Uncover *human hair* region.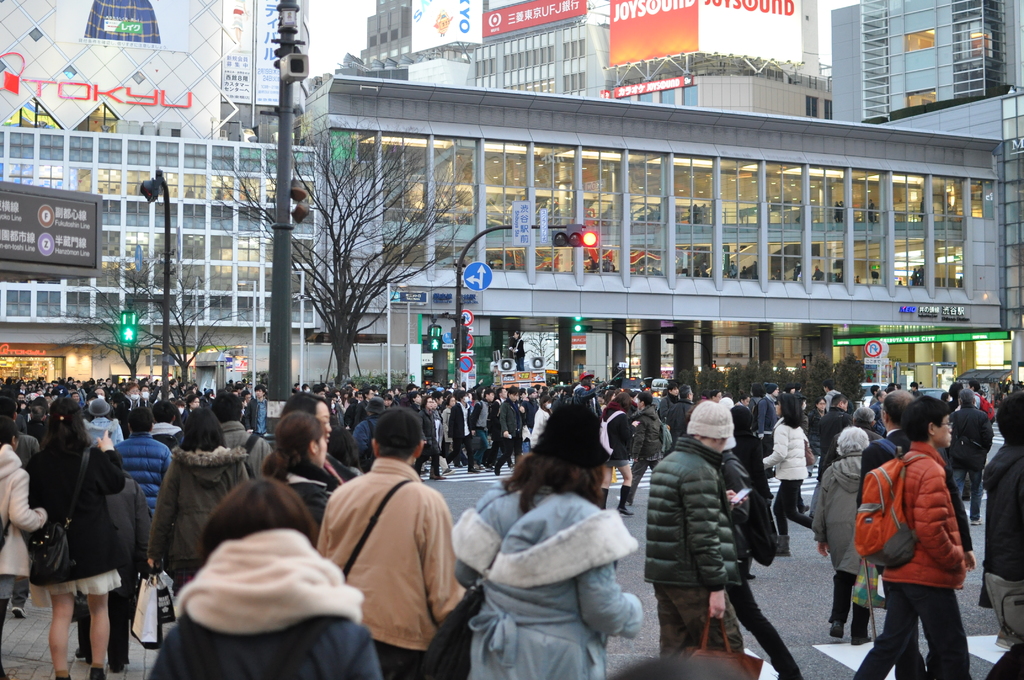
Uncovered: {"left": 775, "top": 391, "right": 804, "bottom": 428}.
